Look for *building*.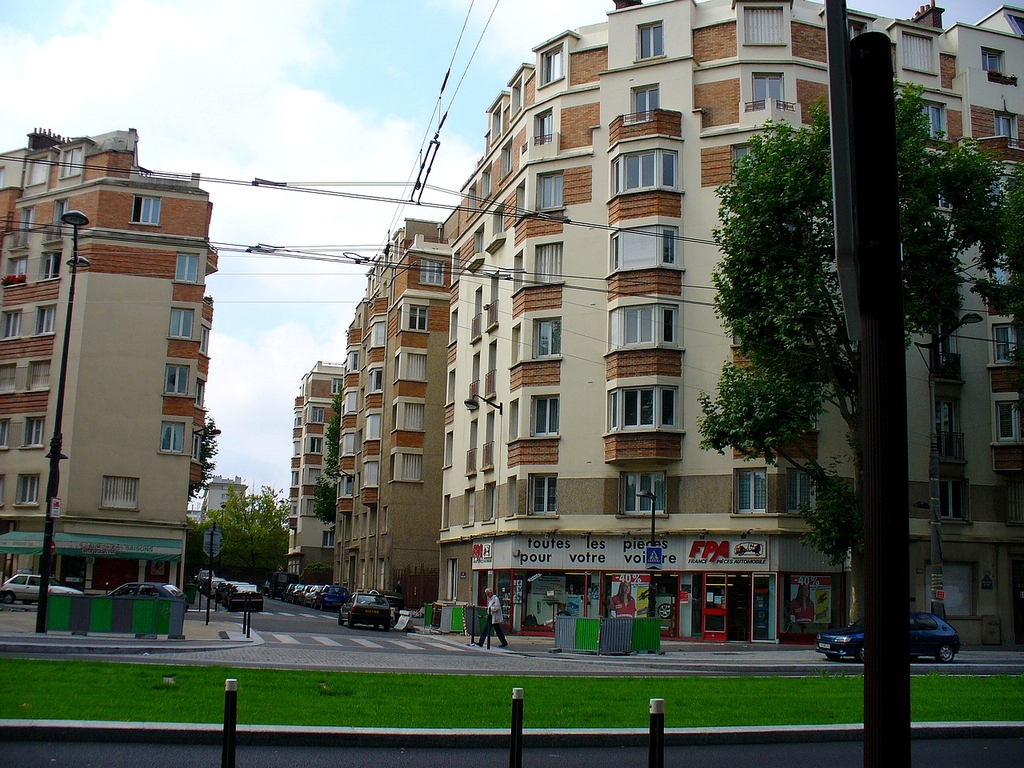
Found: 0:122:222:606.
